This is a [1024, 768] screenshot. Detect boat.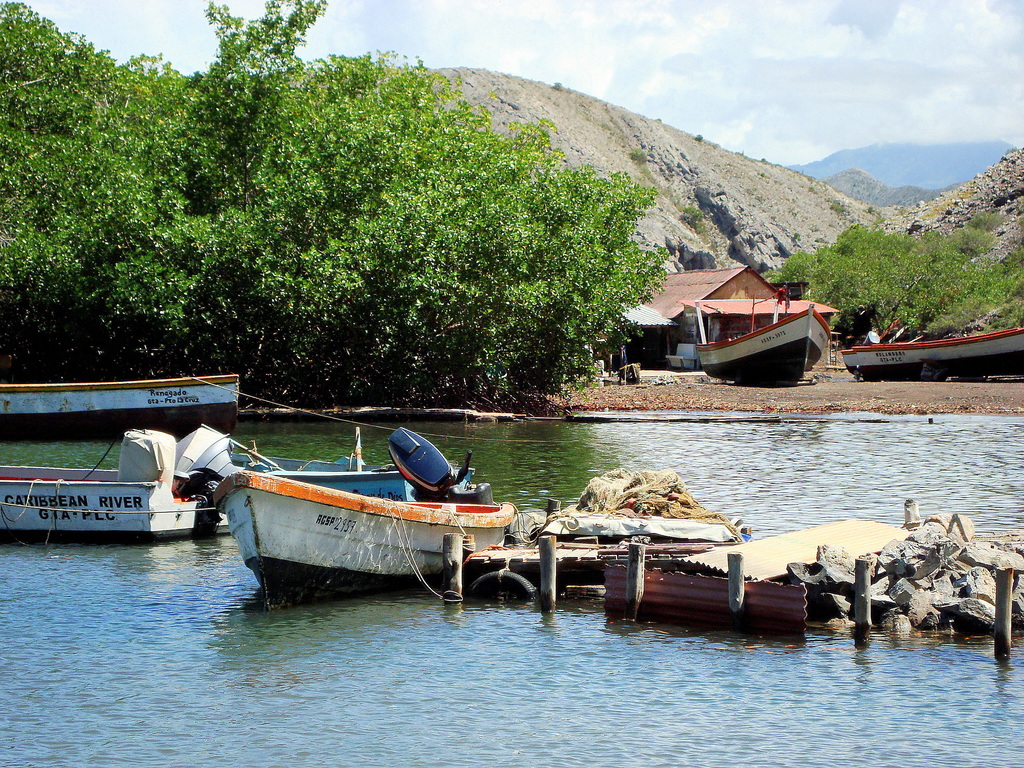
pyautogui.locateOnScreen(847, 292, 1018, 374).
